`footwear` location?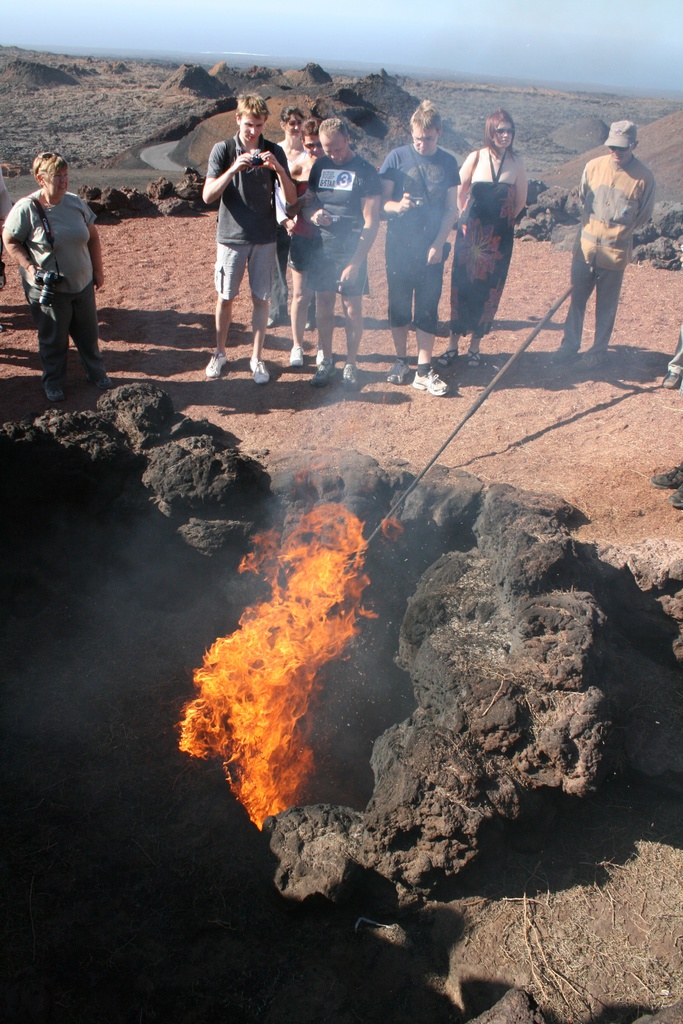
rect(386, 355, 413, 386)
